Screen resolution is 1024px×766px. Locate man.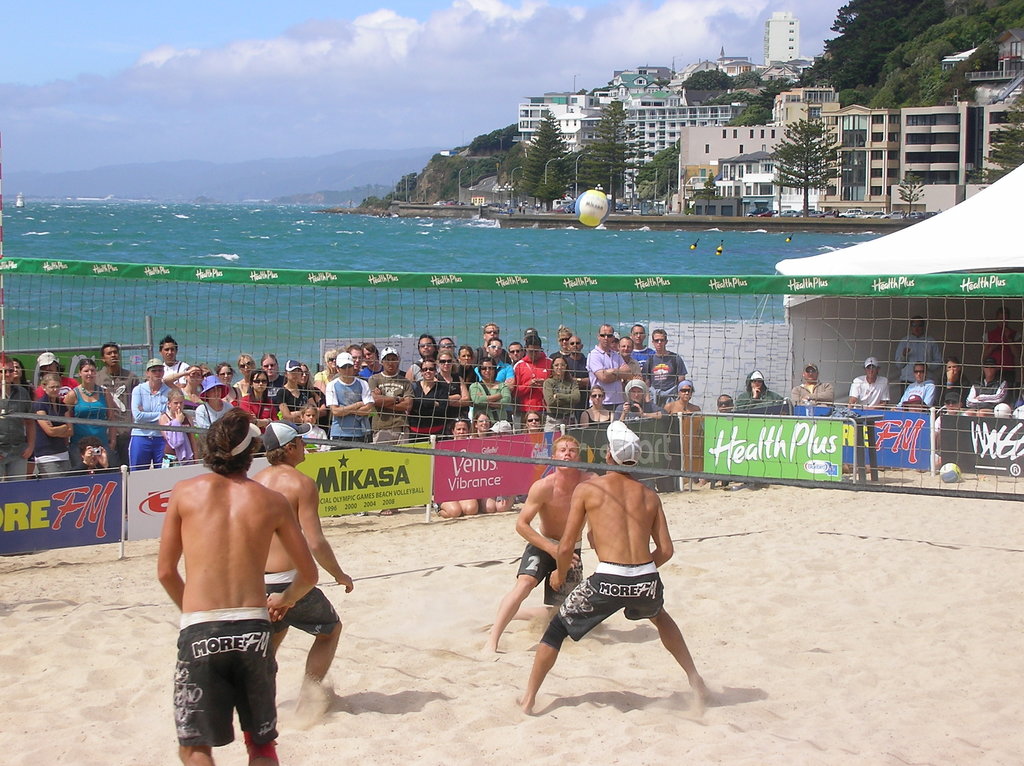
(252,422,353,715).
